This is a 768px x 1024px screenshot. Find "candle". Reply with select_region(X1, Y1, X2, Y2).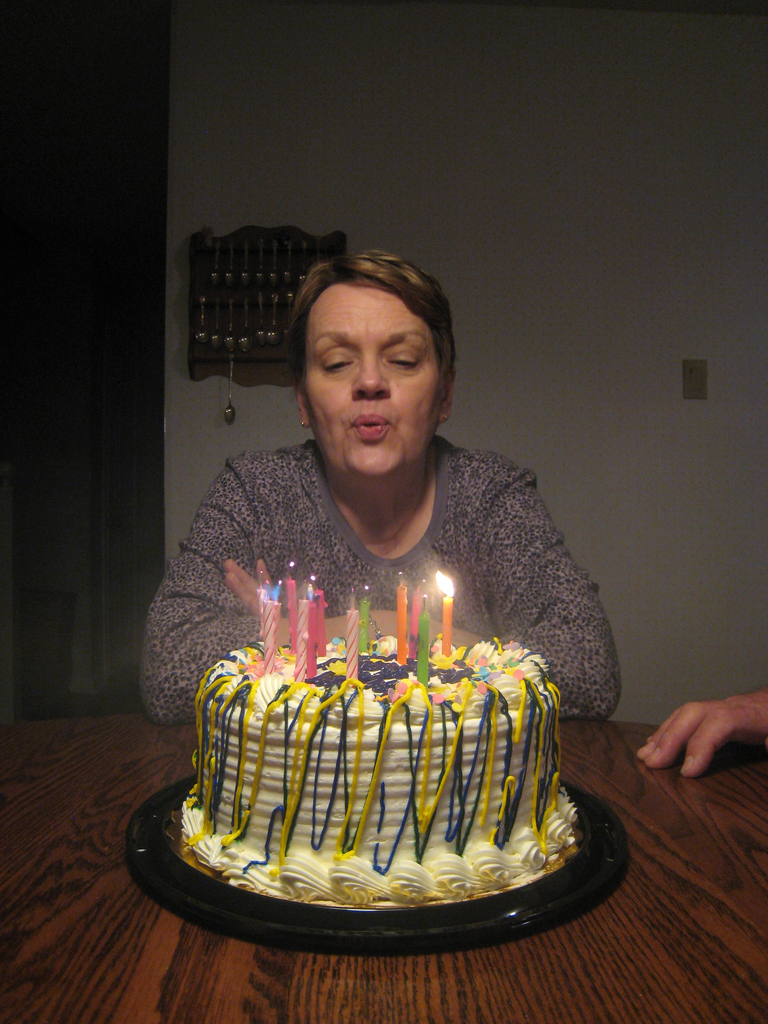
select_region(264, 601, 289, 680).
